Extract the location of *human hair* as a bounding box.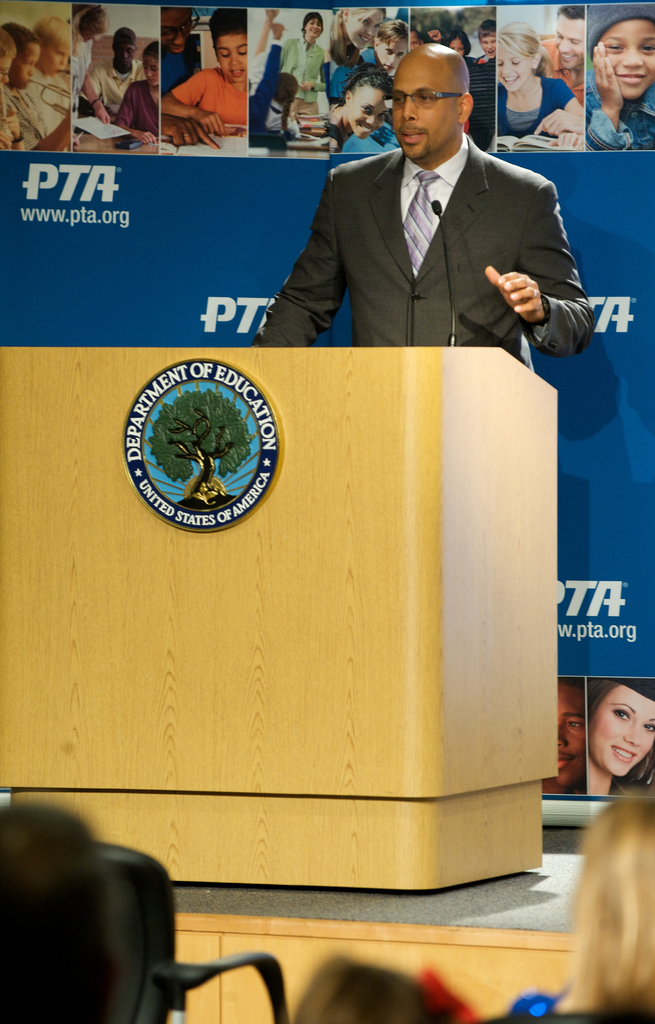
<bbox>378, 20, 407, 42</bbox>.
